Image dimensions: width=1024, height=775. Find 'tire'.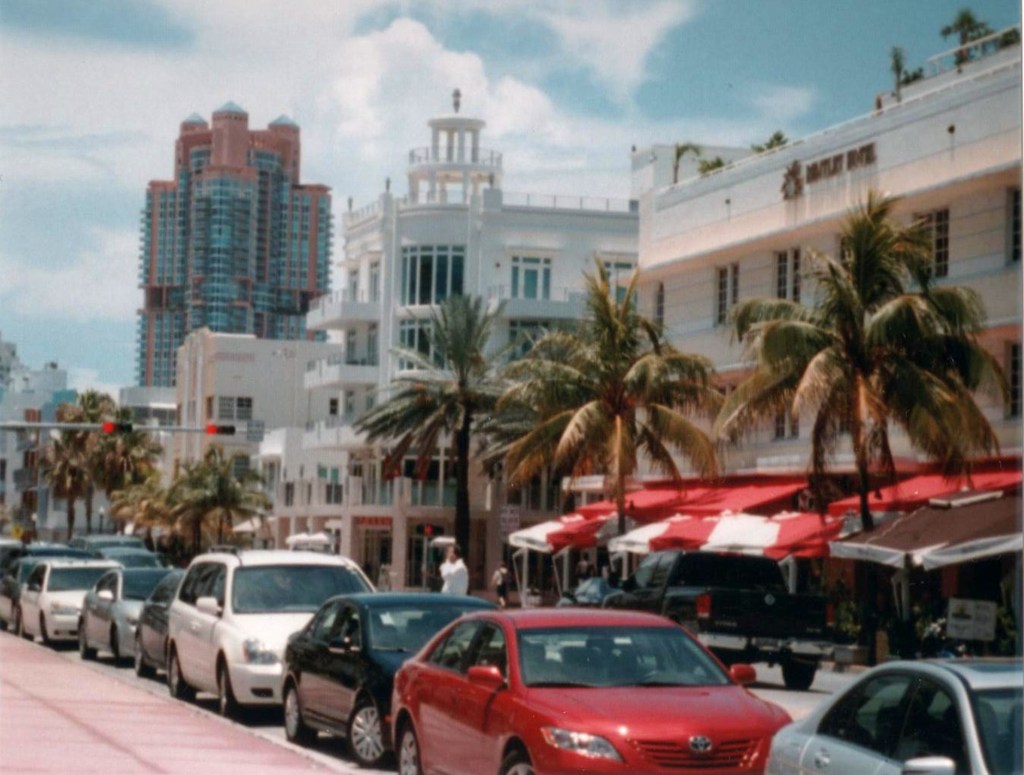
region(280, 676, 316, 745).
